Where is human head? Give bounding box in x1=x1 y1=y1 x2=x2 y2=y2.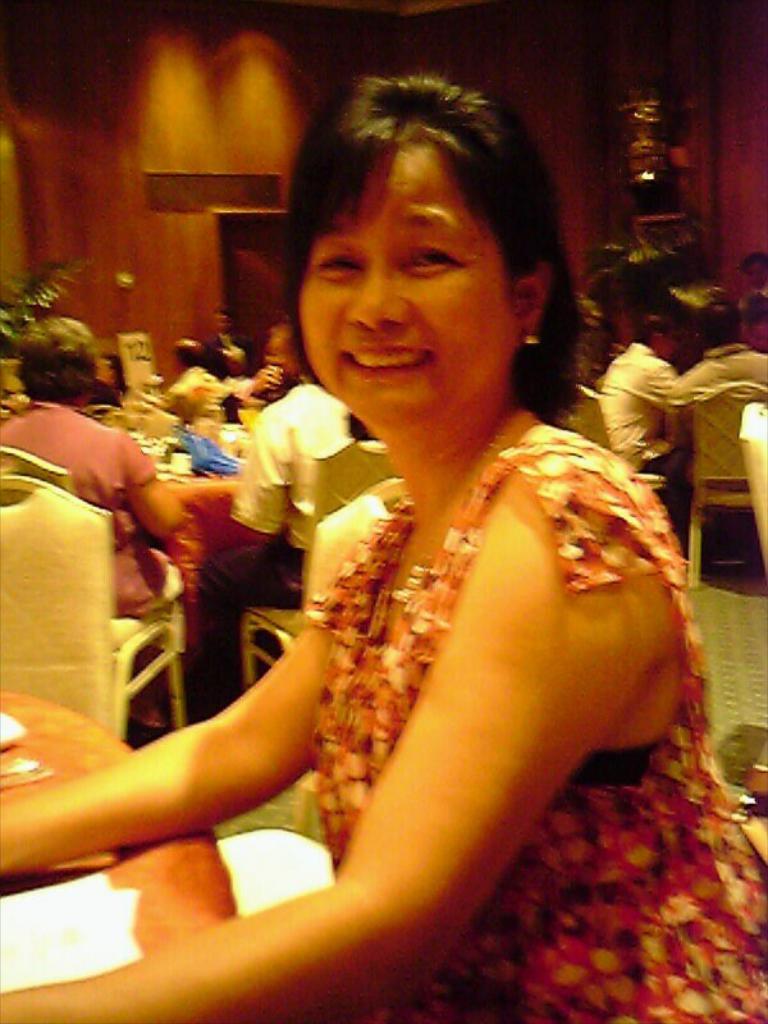
x1=733 y1=303 x2=767 y2=353.
